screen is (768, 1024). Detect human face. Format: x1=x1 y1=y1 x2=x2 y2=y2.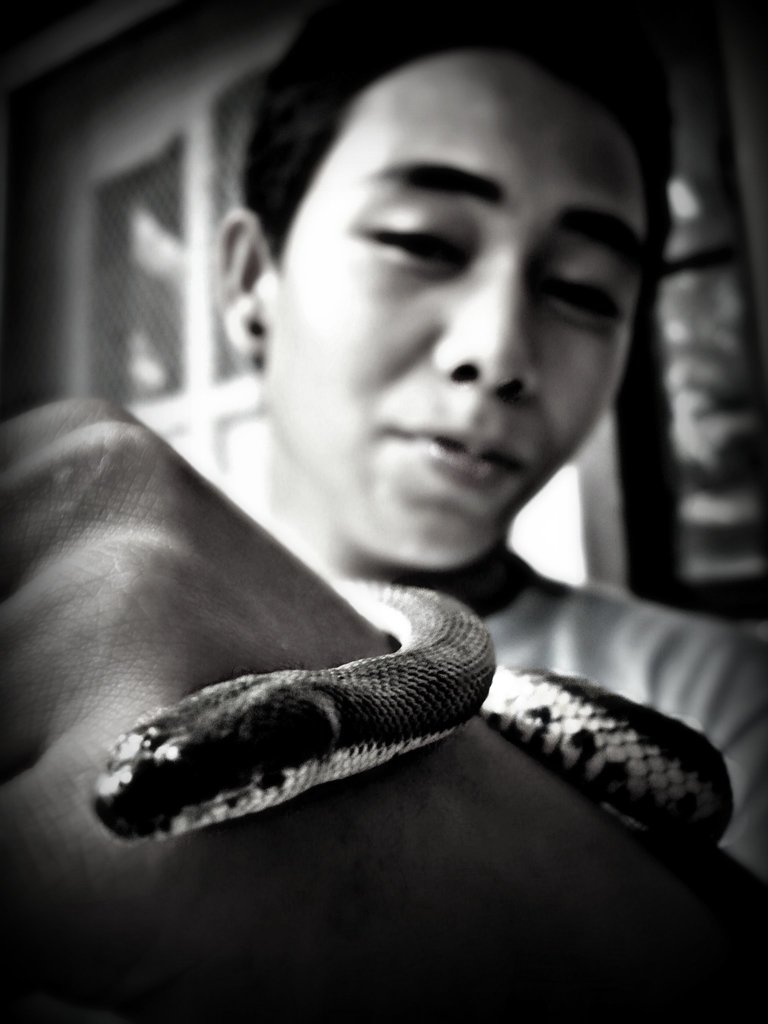
x1=276 y1=49 x2=649 y2=572.
